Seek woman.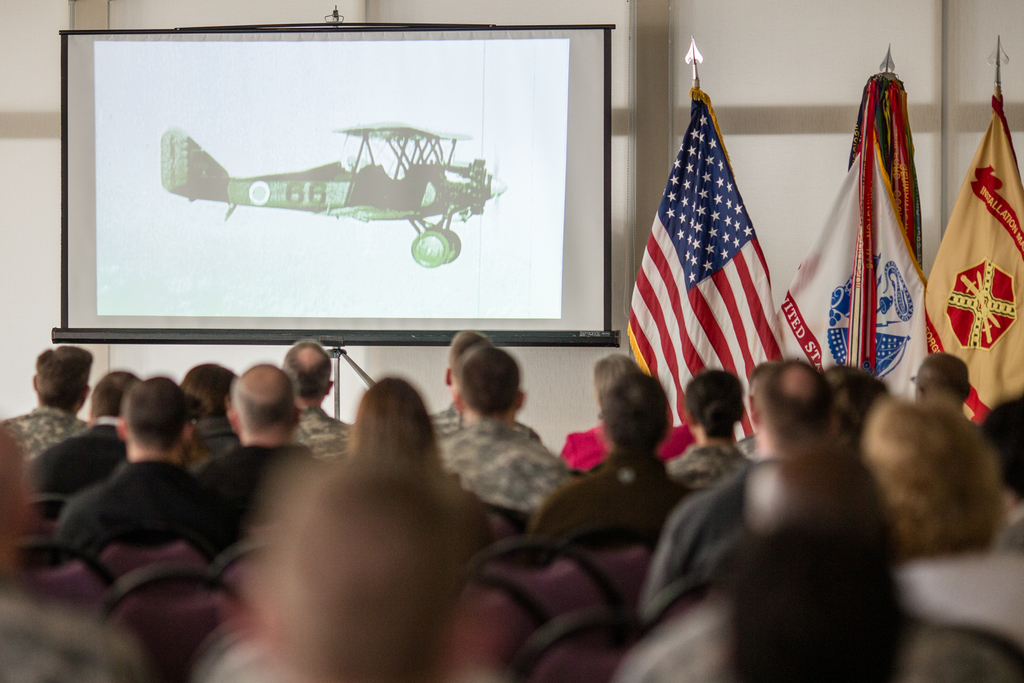
(left=186, top=365, right=236, bottom=477).
